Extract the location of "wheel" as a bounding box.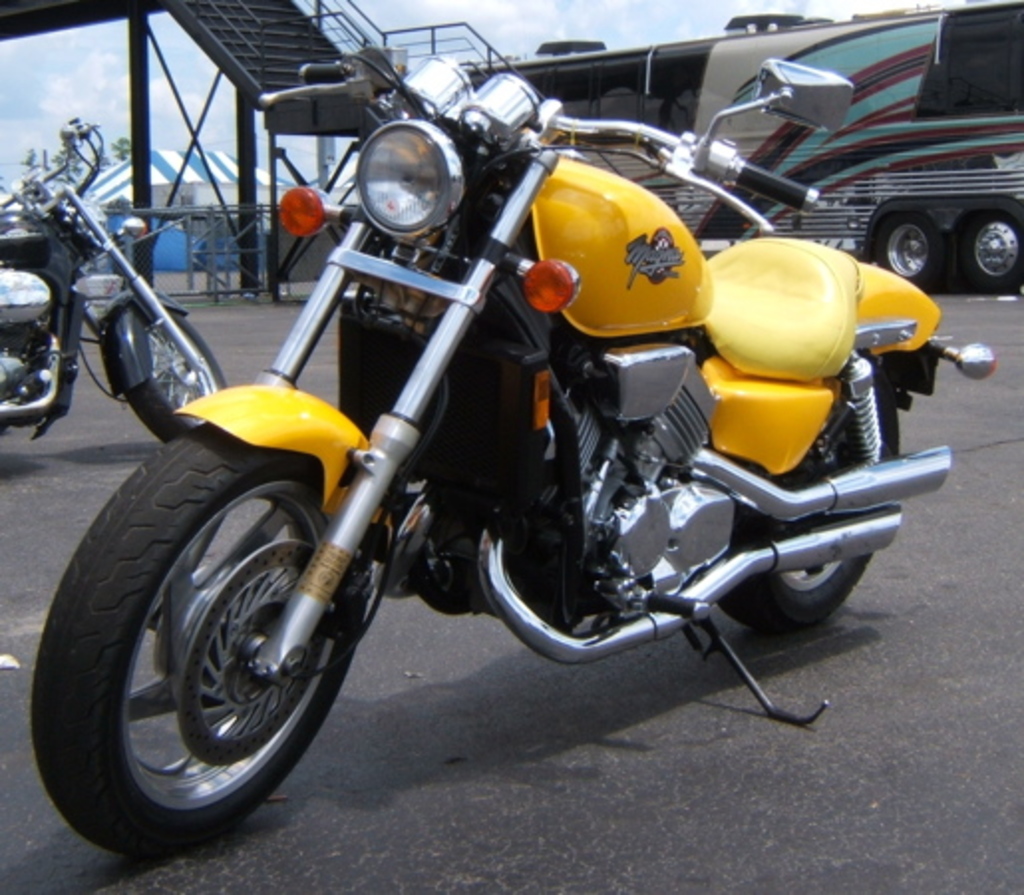
(22, 416, 366, 869).
